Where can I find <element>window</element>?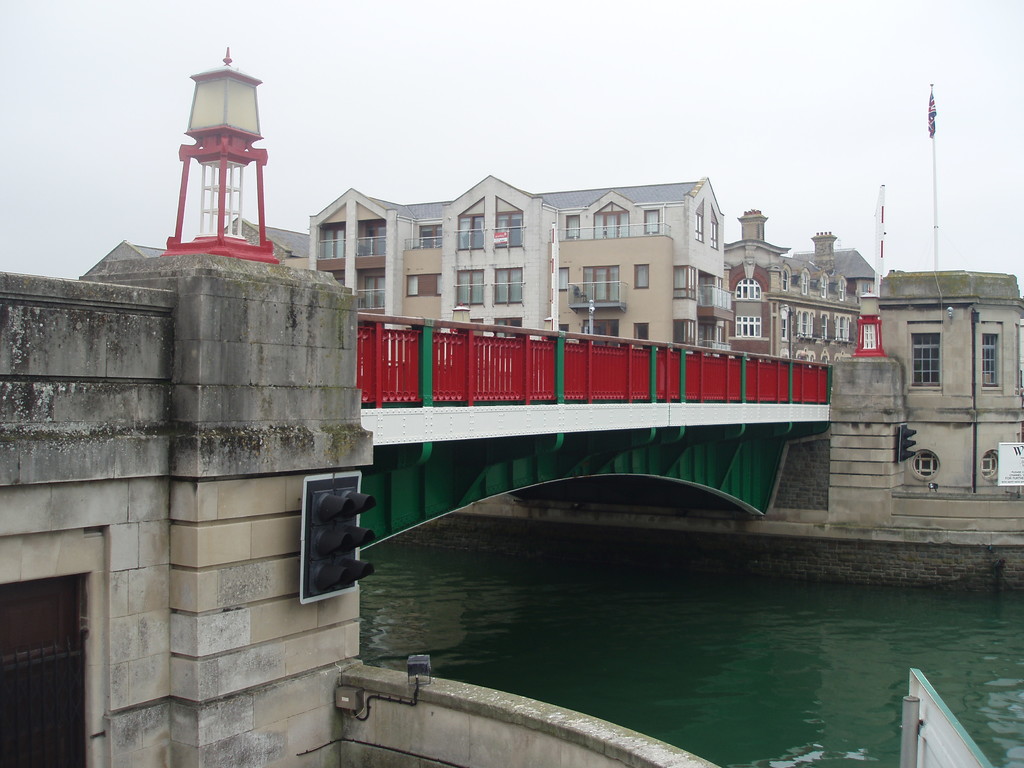
You can find it at 499 262 530 302.
